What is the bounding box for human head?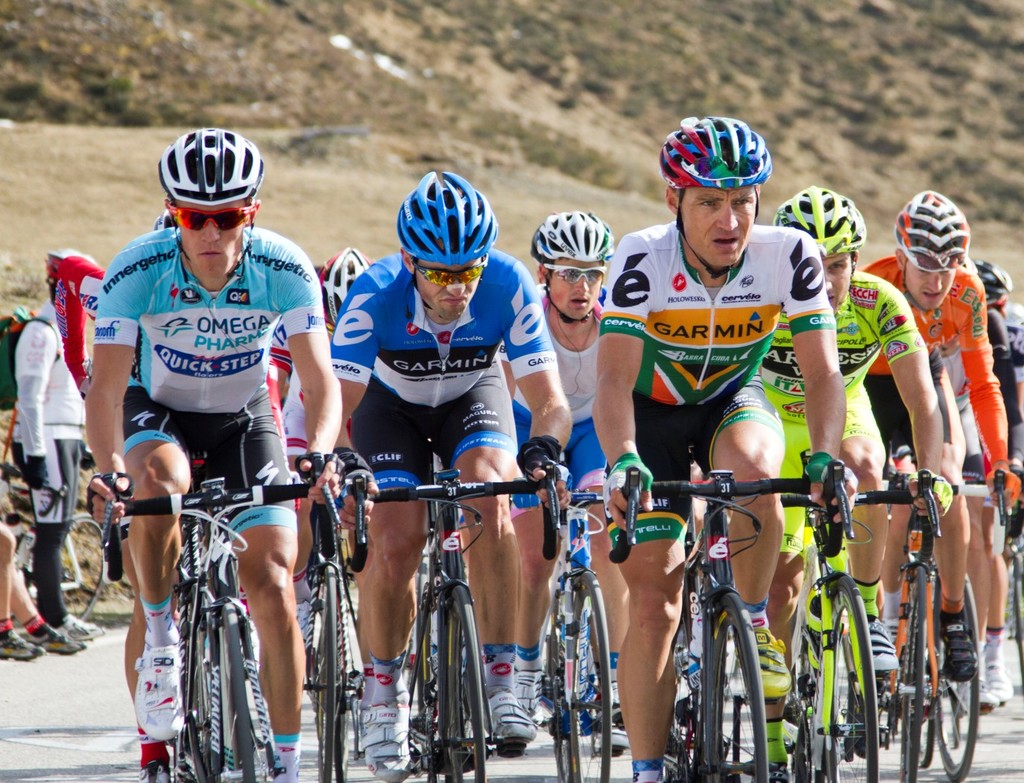
[x1=160, y1=132, x2=257, y2=277].
